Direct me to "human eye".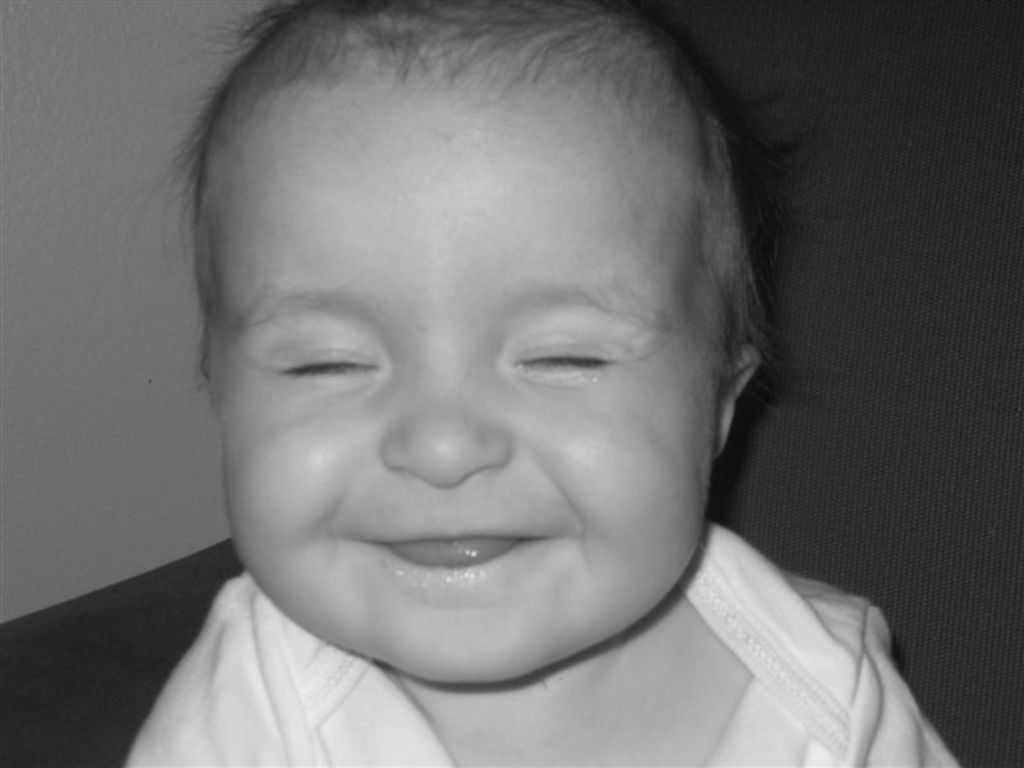
Direction: [264, 328, 379, 389].
